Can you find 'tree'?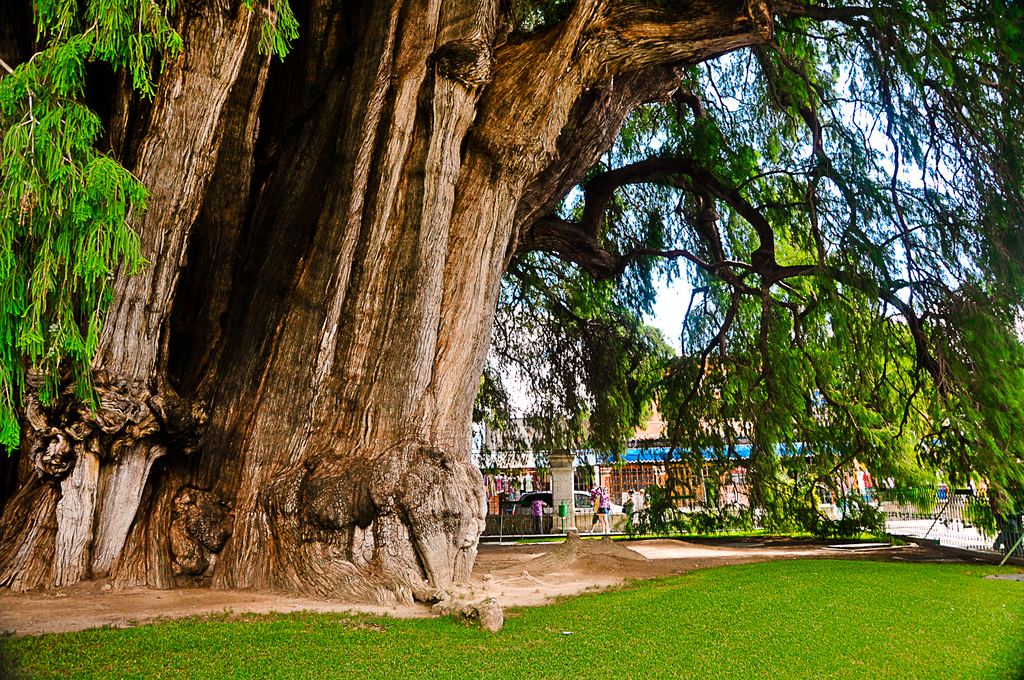
Yes, bounding box: BBox(0, 0, 1023, 634).
